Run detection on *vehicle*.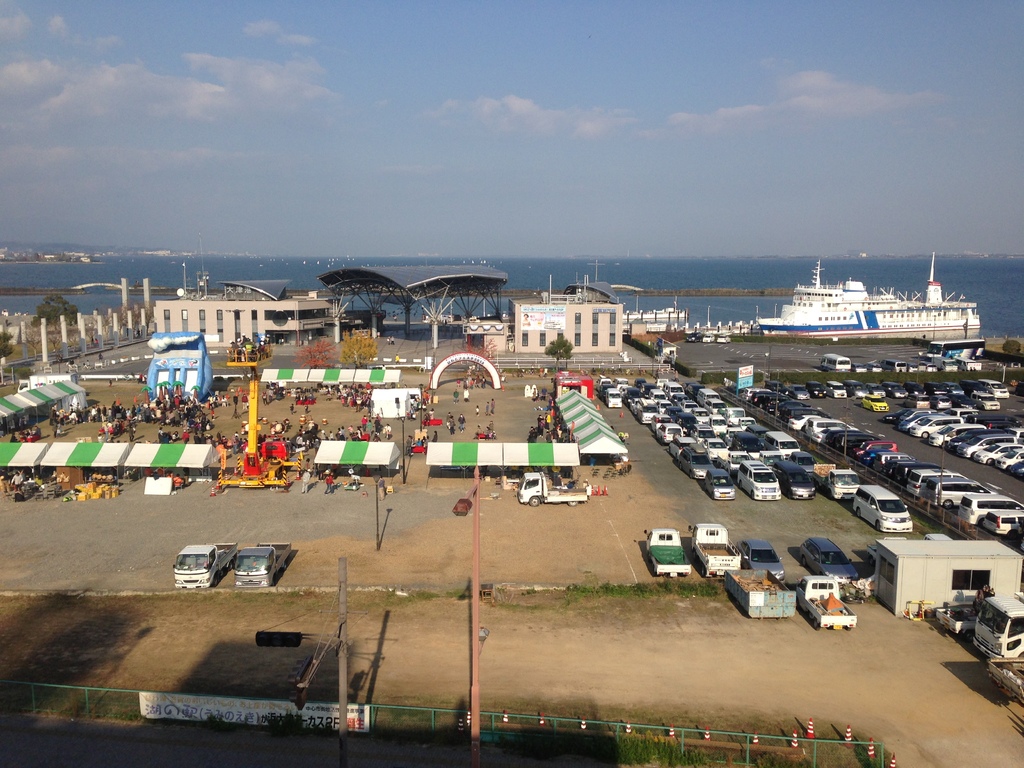
Result: rect(972, 386, 1001, 410).
